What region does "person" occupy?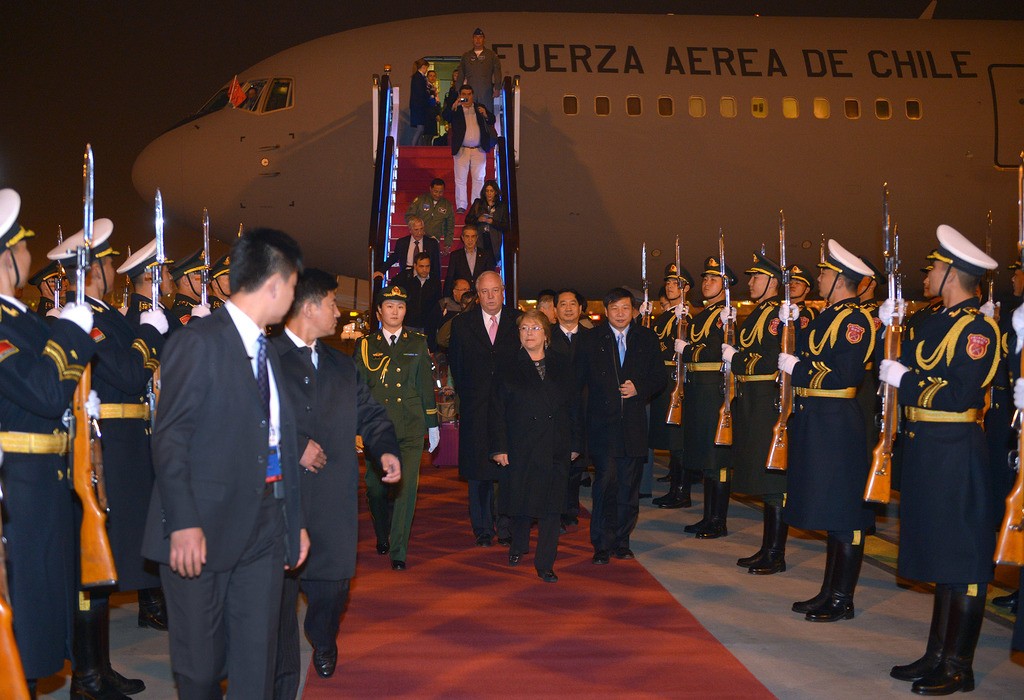
[468, 181, 509, 267].
